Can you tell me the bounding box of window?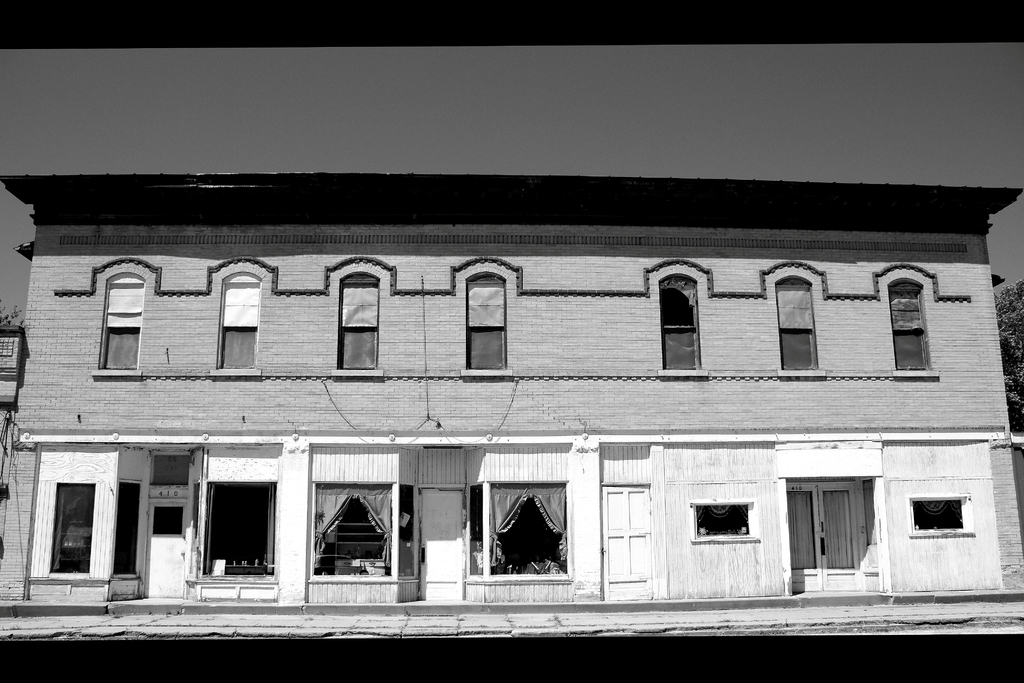
[x1=484, y1=483, x2=569, y2=575].
